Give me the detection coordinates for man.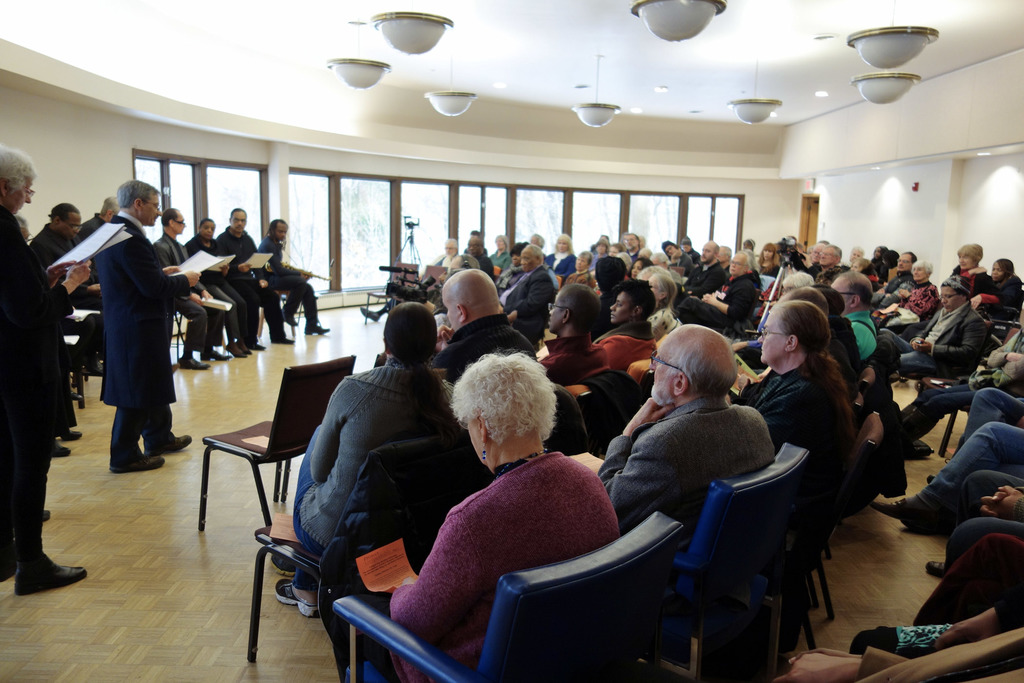
box(177, 217, 249, 359).
